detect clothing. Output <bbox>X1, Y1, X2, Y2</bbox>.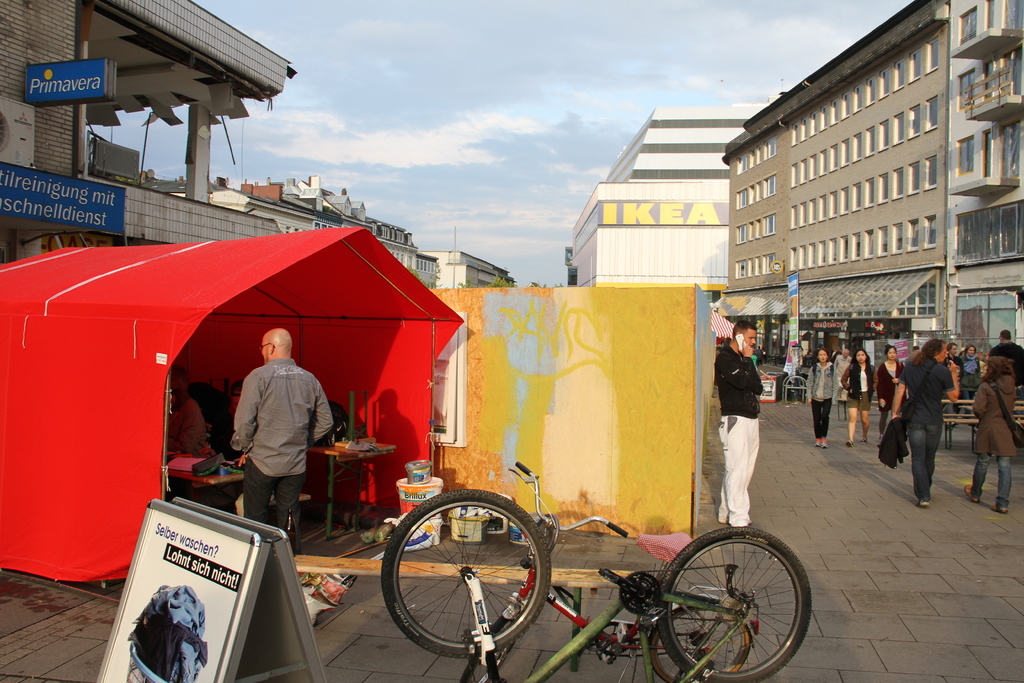
<bbox>164, 403, 203, 458</bbox>.
